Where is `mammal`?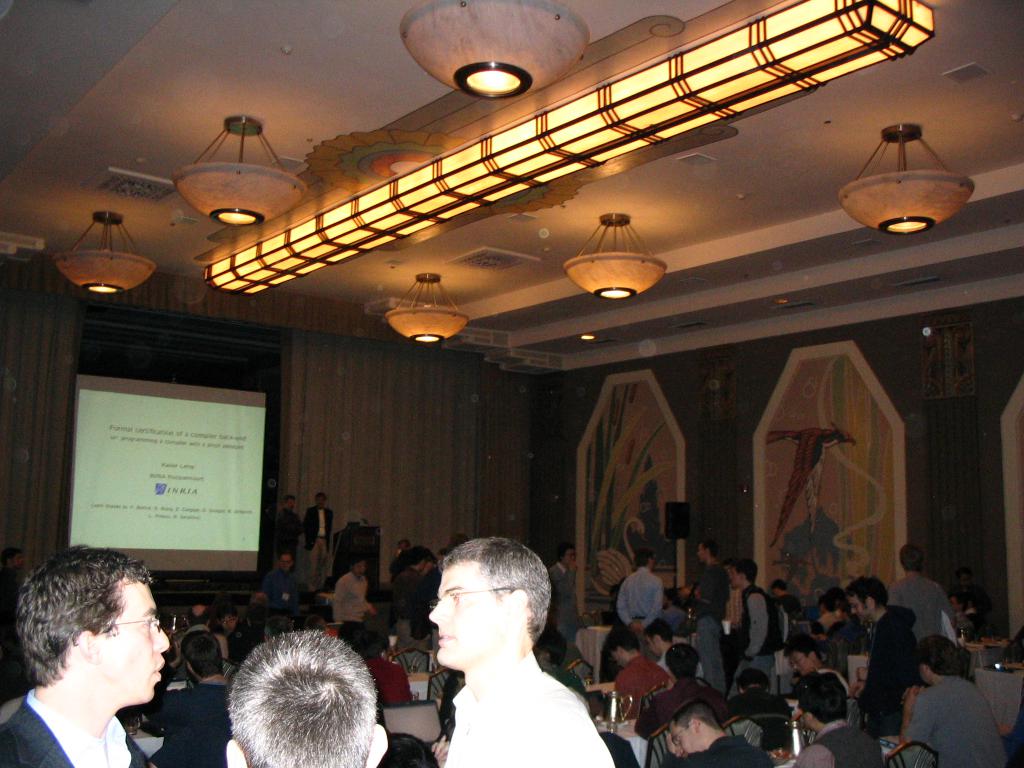
<region>637, 648, 726, 742</region>.
